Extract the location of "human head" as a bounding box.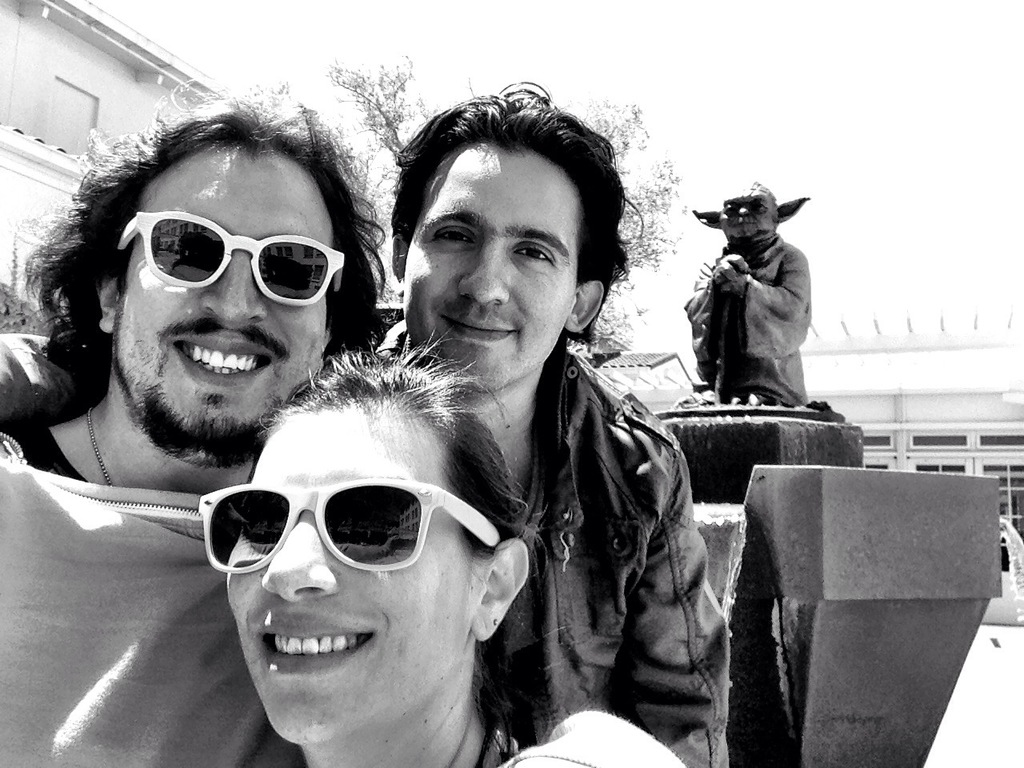
x1=389 y1=74 x2=638 y2=406.
